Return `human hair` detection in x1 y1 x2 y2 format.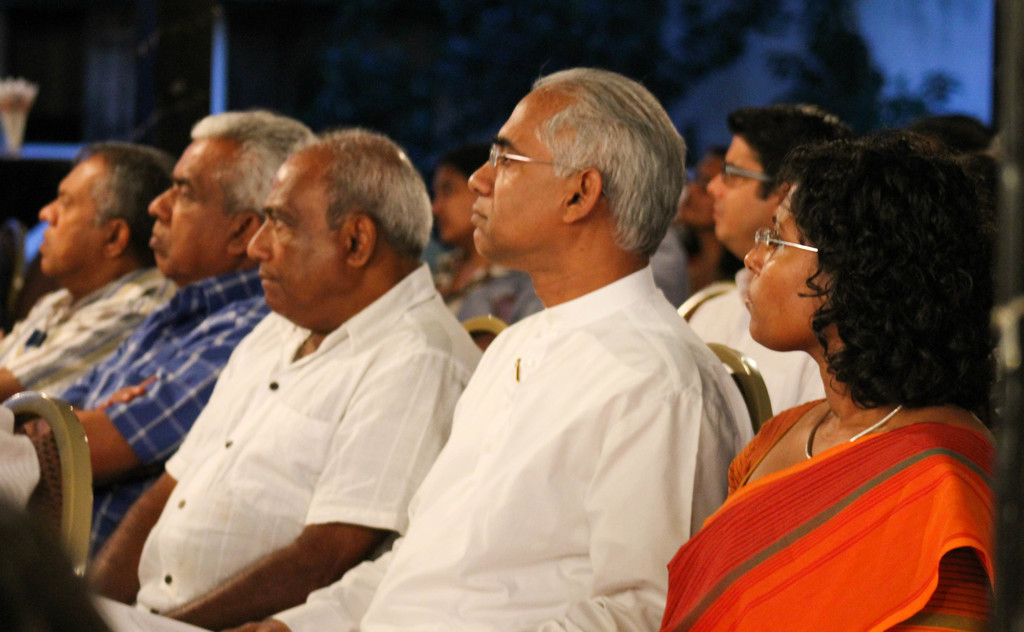
72 142 181 263.
